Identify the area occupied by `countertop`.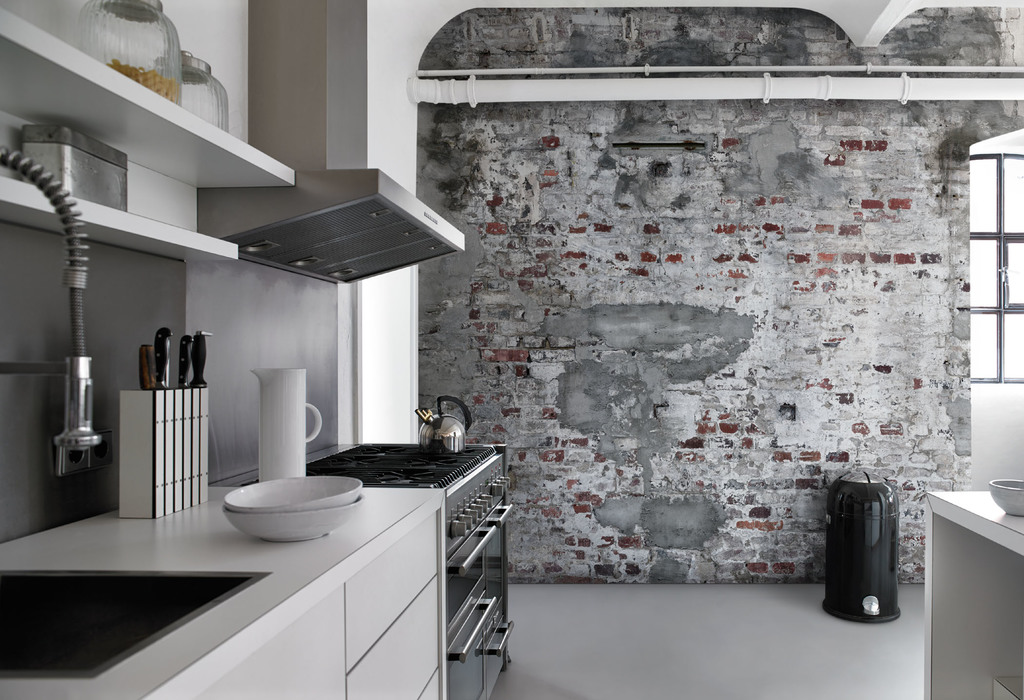
Area: pyautogui.locateOnScreen(924, 486, 1023, 560).
